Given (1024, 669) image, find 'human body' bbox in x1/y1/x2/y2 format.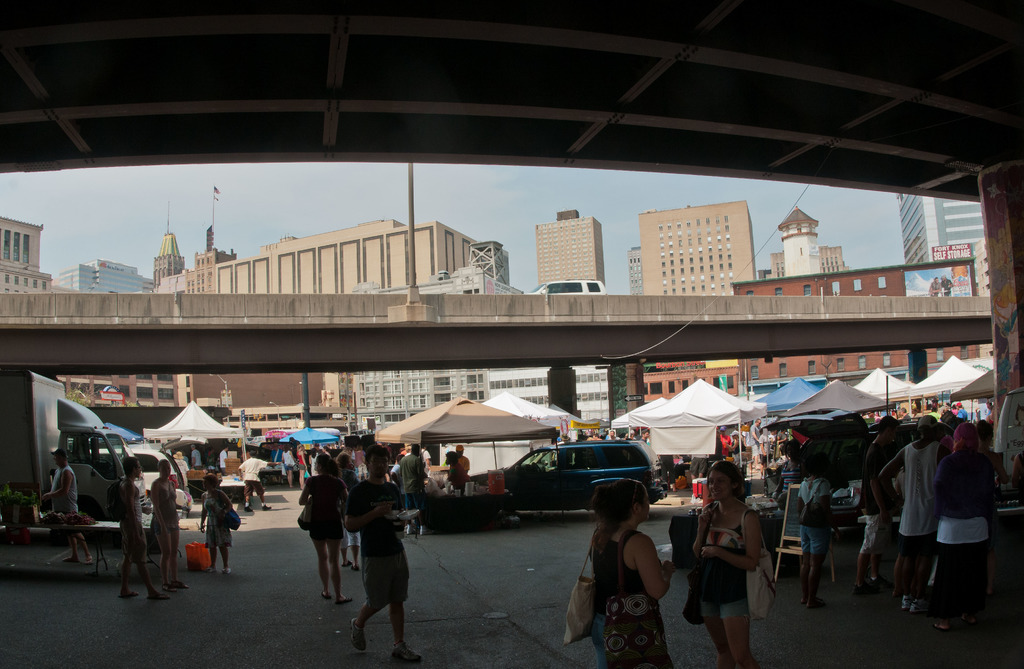
296/444/304/481.
